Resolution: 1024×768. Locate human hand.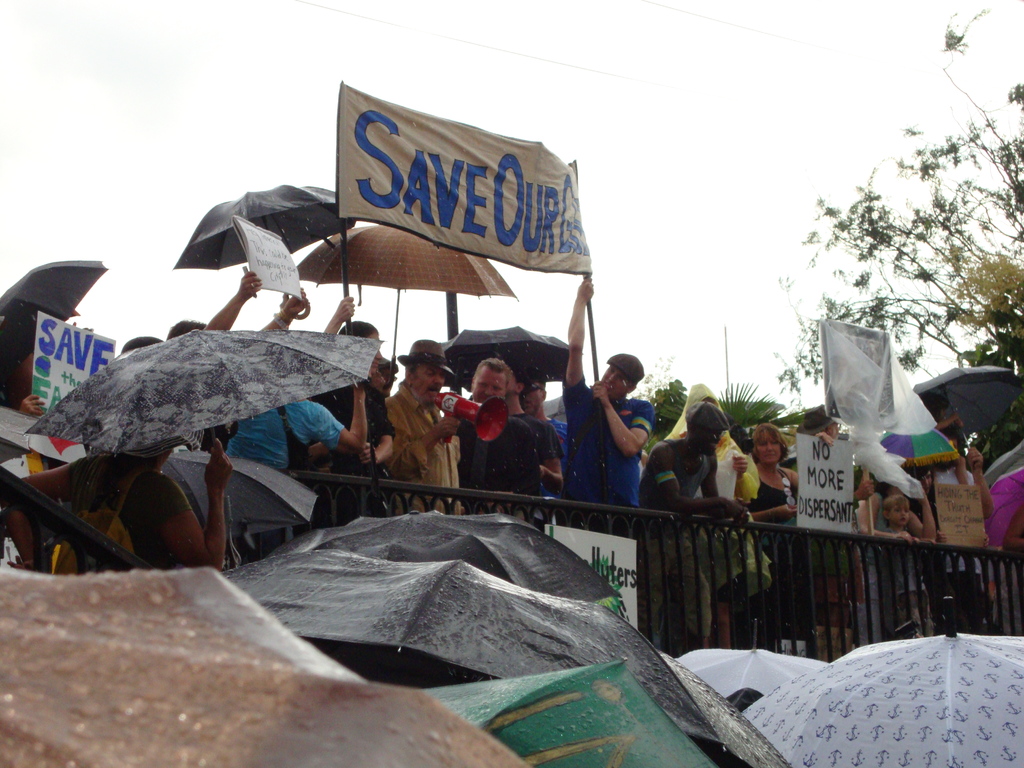
<bbox>815, 430, 835, 450</bbox>.
